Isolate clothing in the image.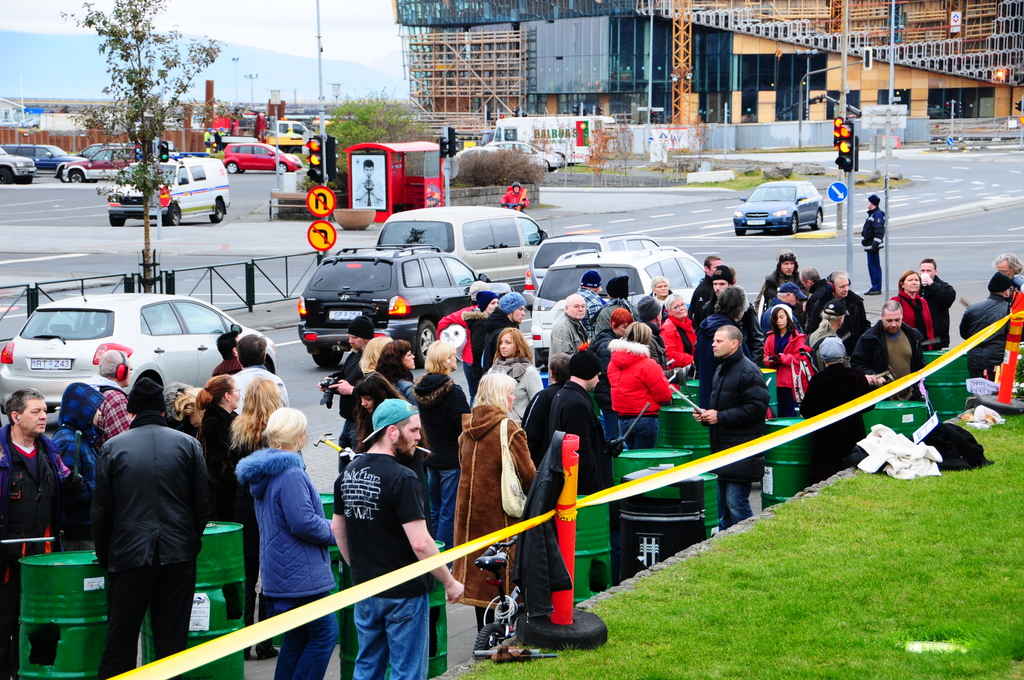
Isolated region: 897,286,936,342.
